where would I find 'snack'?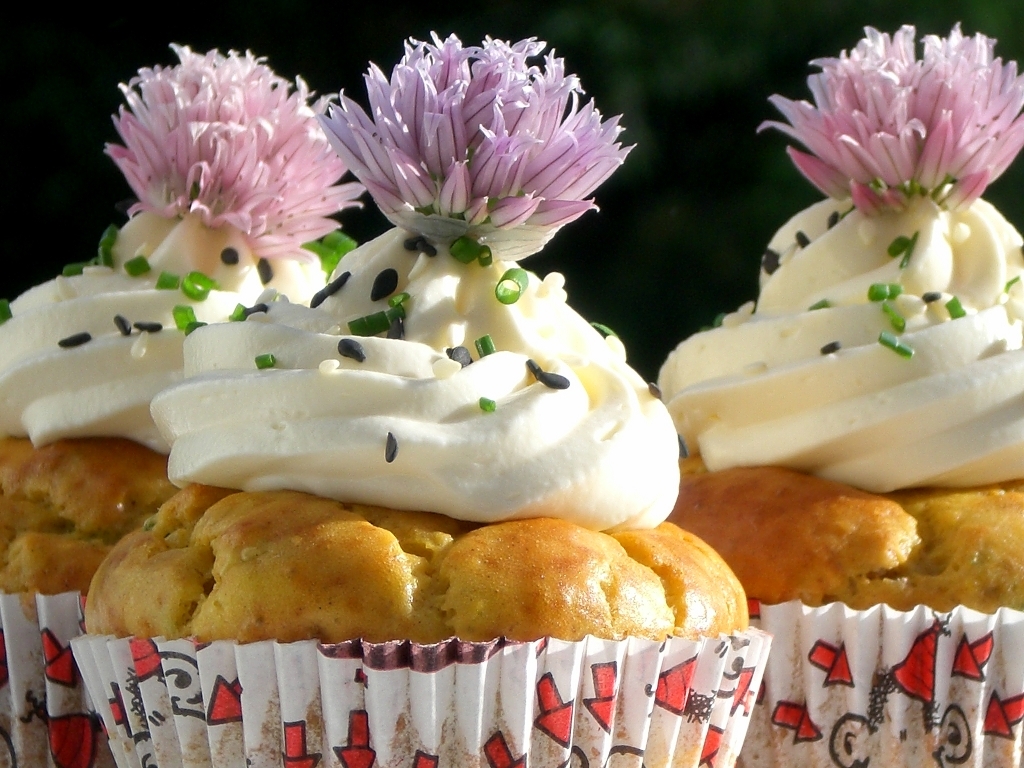
At x1=81, y1=45, x2=785, y2=767.
